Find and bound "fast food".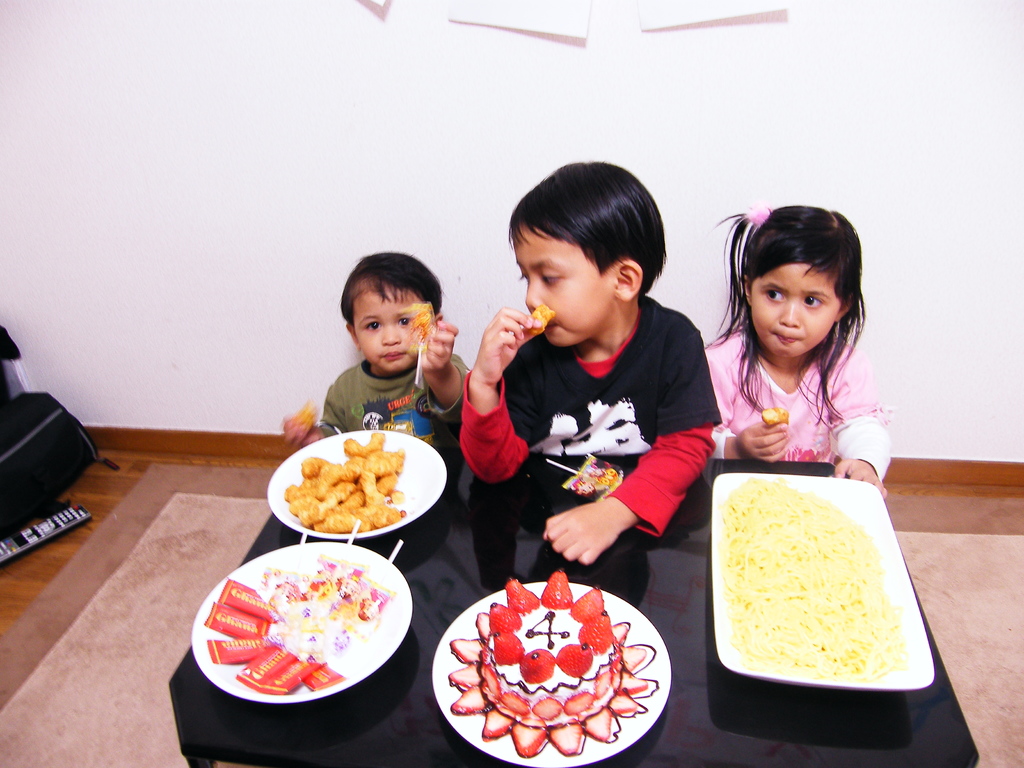
Bound: rect(404, 301, 444, 346).
